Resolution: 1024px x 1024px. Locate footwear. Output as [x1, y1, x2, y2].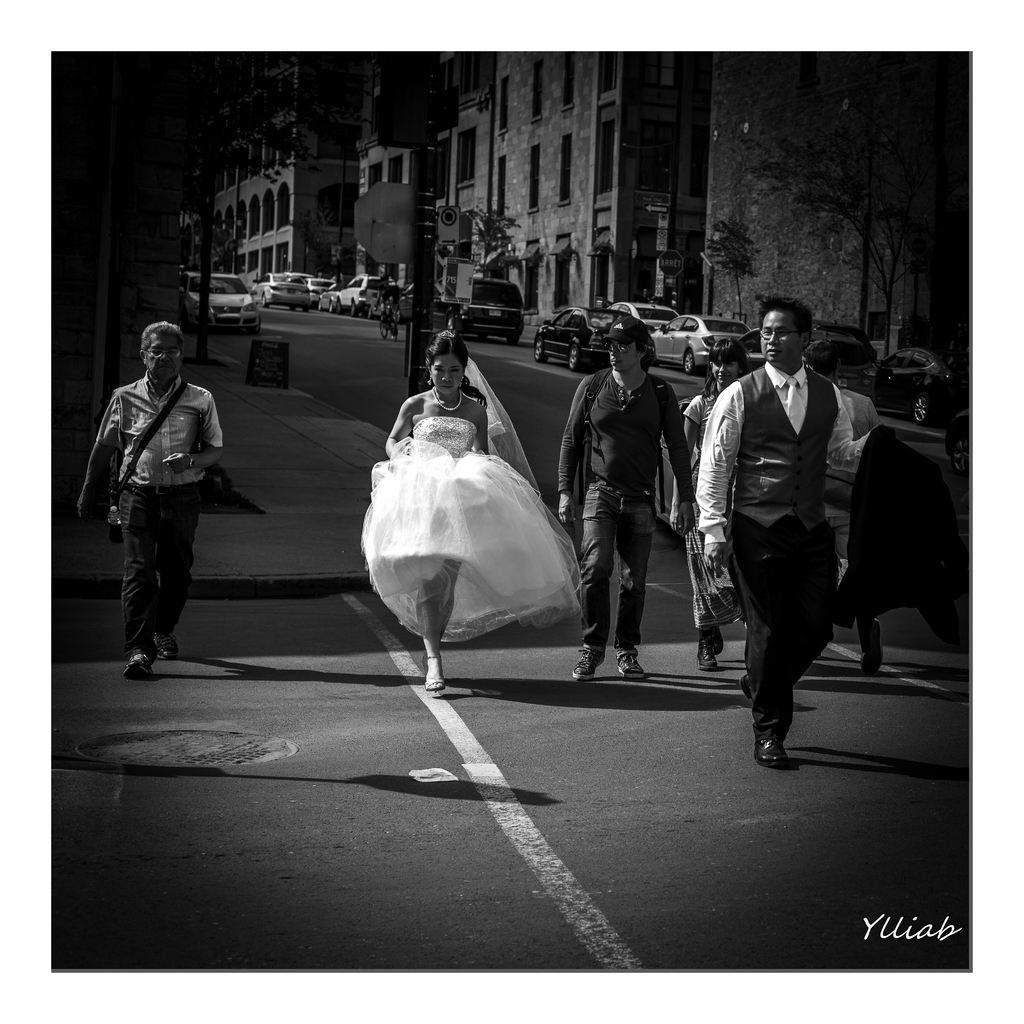
[152, 631, 179, 662].
